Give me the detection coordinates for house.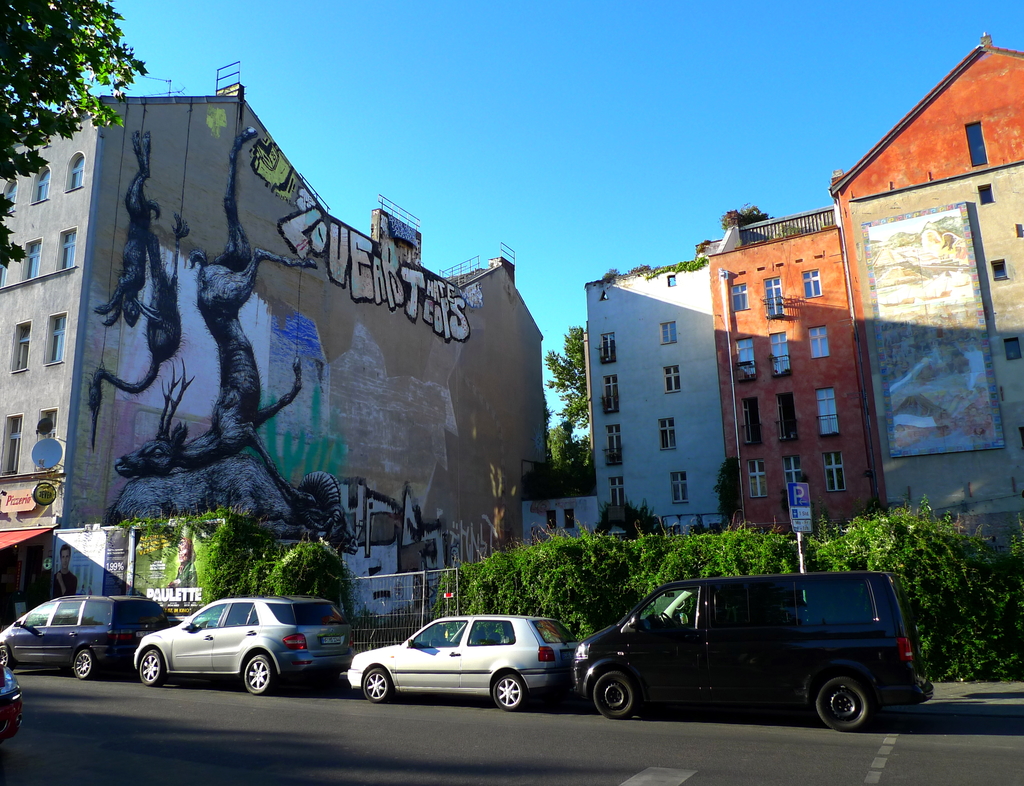
[left=0, top=94, right=550, bottom=614].
